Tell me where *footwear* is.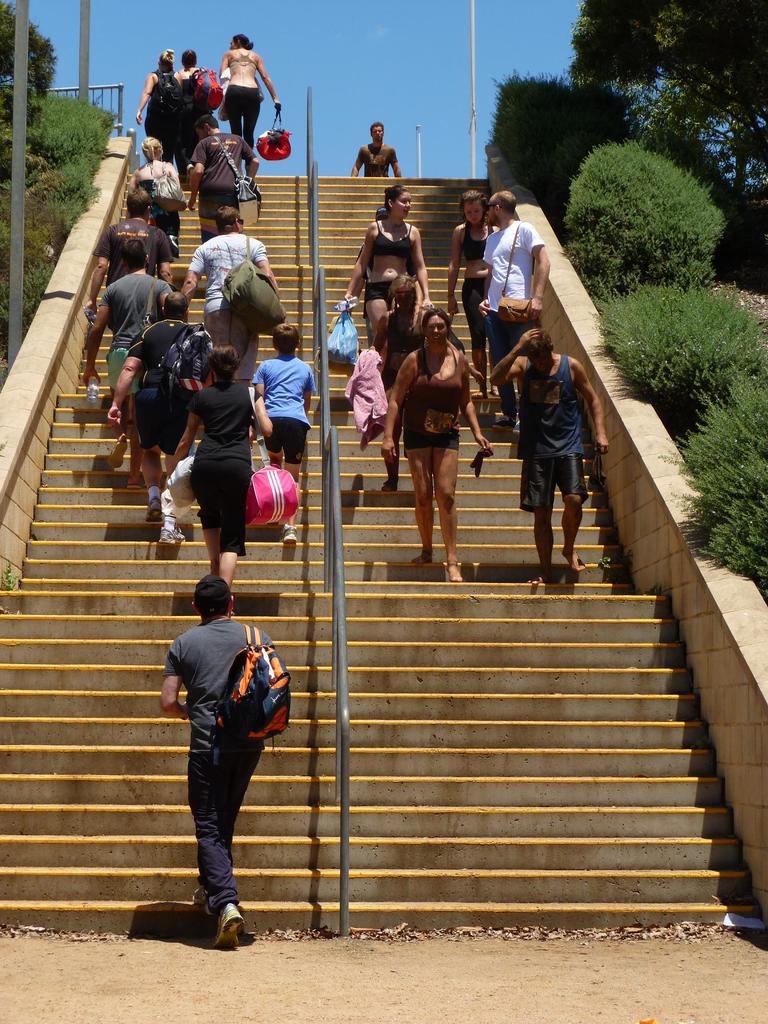
*footwear* is at Rect(148, 498, 165, 522).
